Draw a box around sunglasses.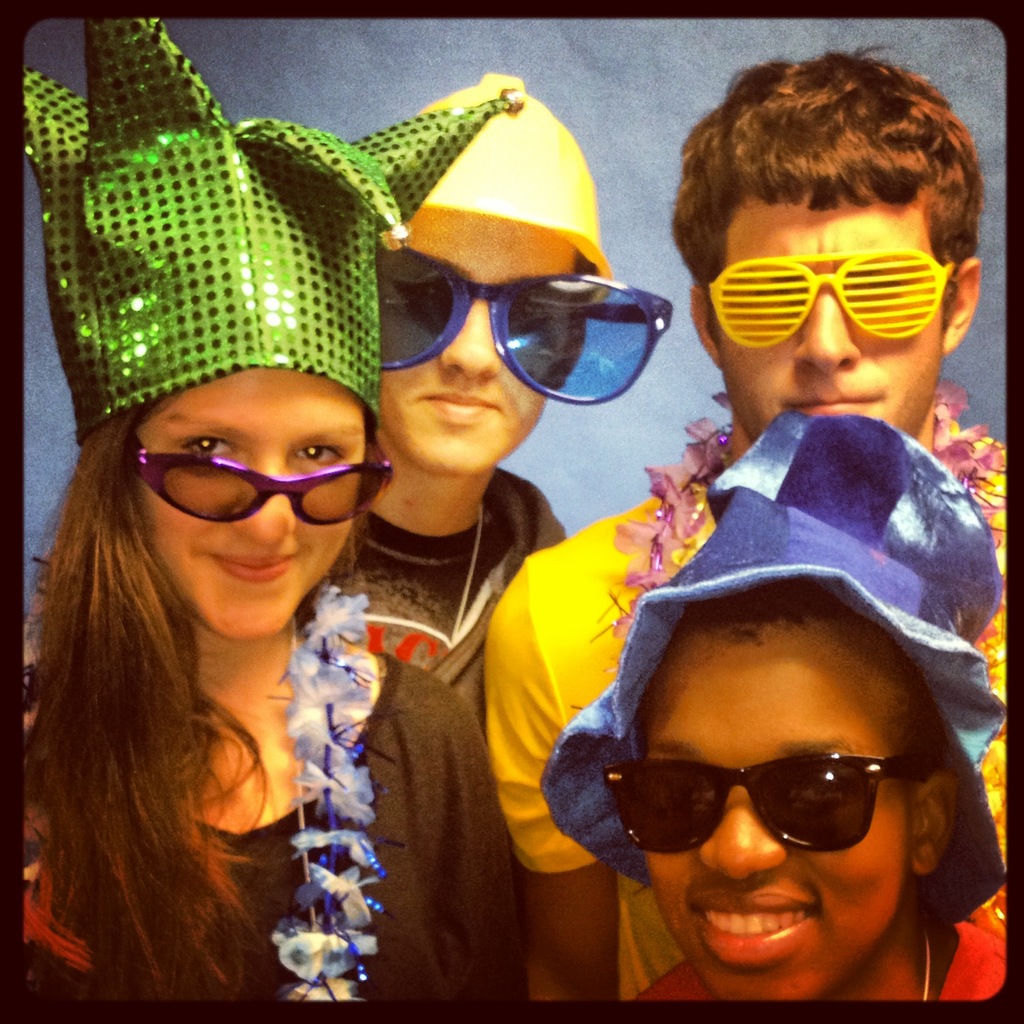
bbox=[133, 436, 388, 526].
